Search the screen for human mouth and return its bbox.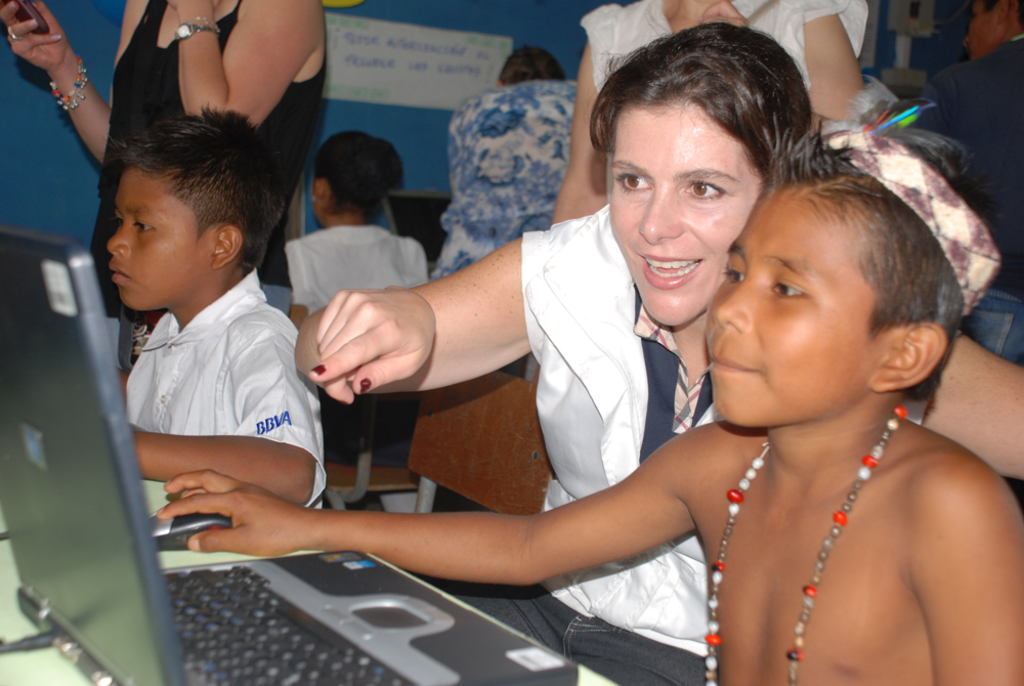
Found: [633, 249, 705, 295].
